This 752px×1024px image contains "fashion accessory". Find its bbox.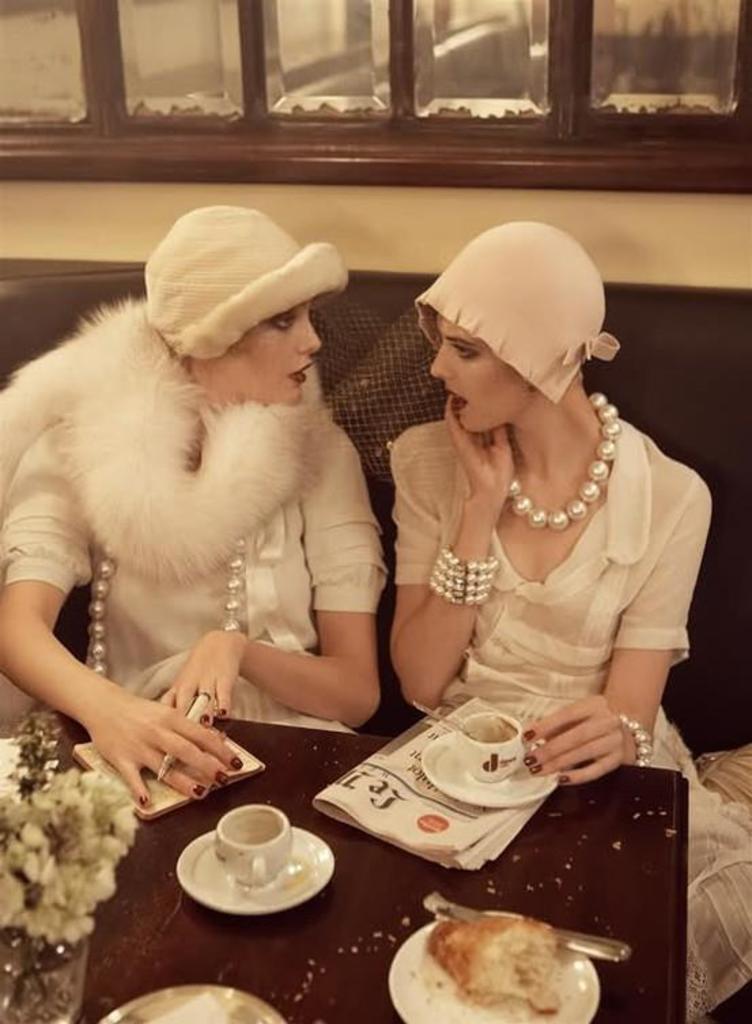
502 386 627 530.
